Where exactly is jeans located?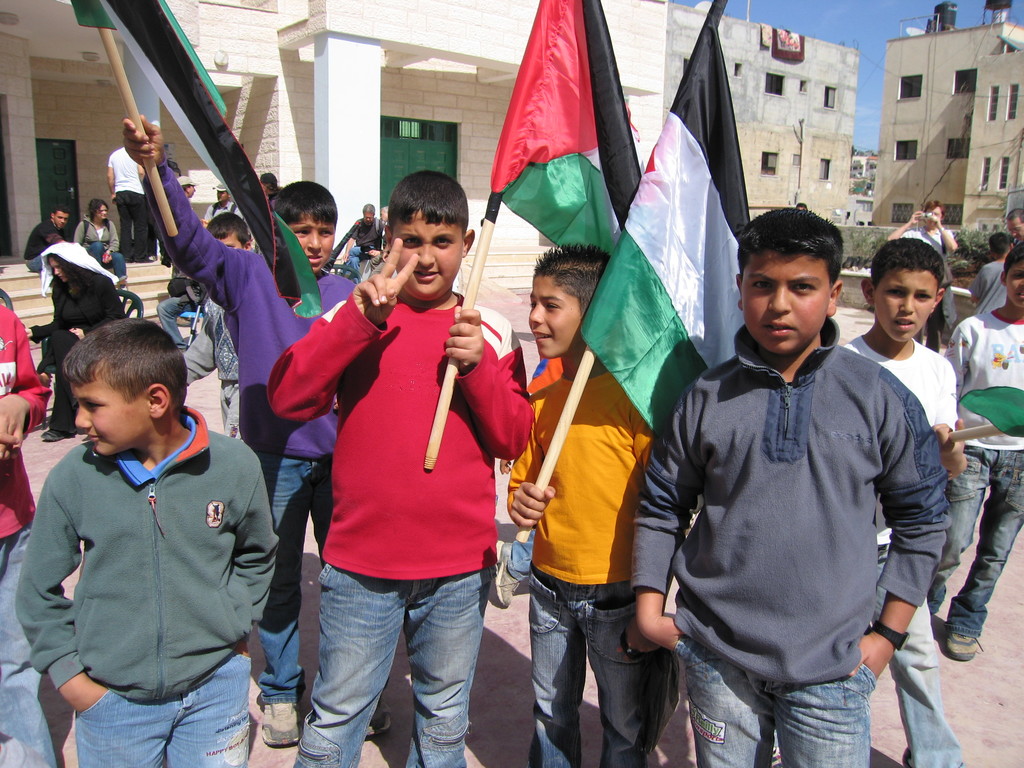
Its bounding box is (x1=524, y1=563, x2=675, y2=767).
